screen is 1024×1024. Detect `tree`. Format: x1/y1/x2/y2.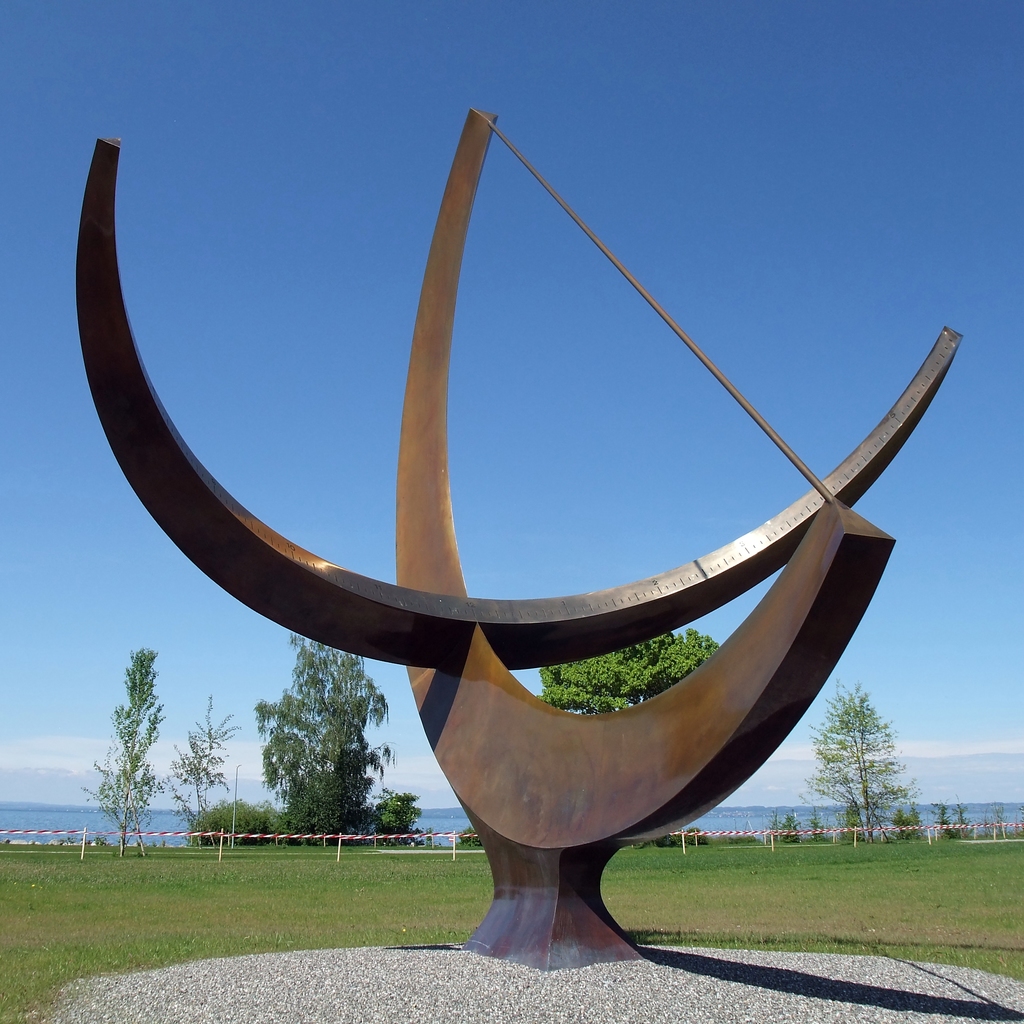
365/785/444/850.
